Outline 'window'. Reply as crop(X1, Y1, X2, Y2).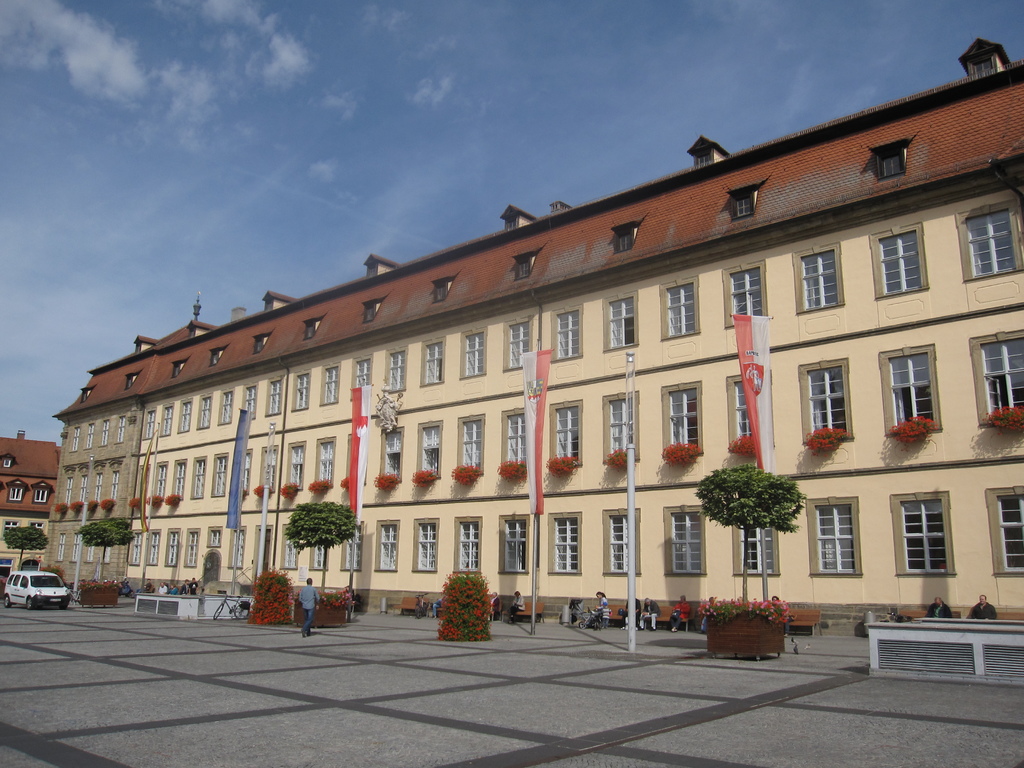
crop(37, 484, 46, 500).
